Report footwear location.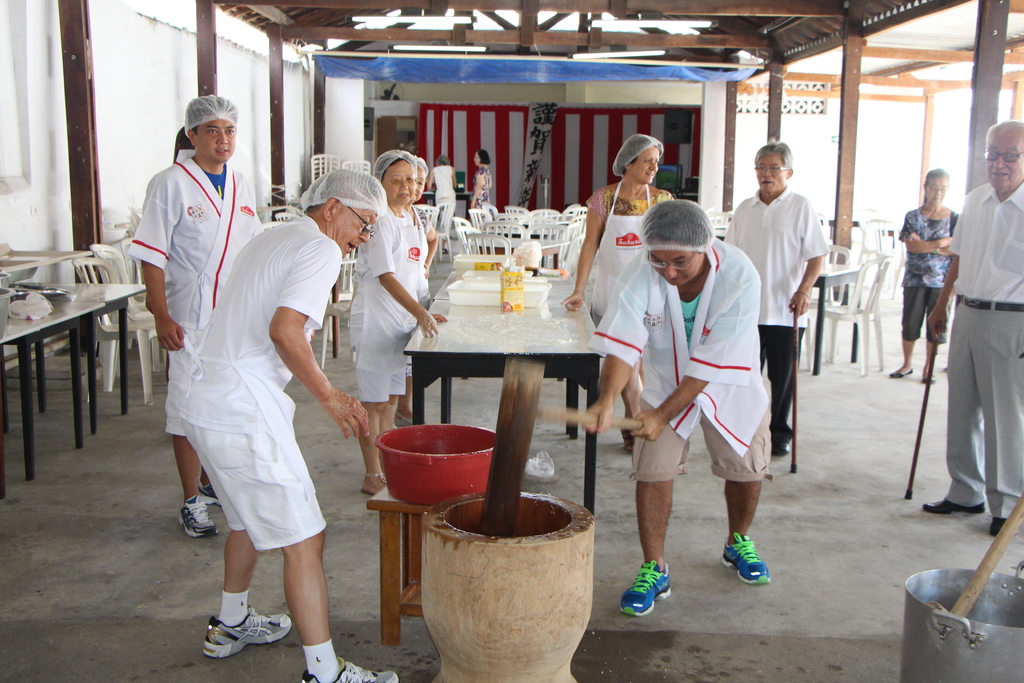
Report: box(614, 562, 675, 619).
